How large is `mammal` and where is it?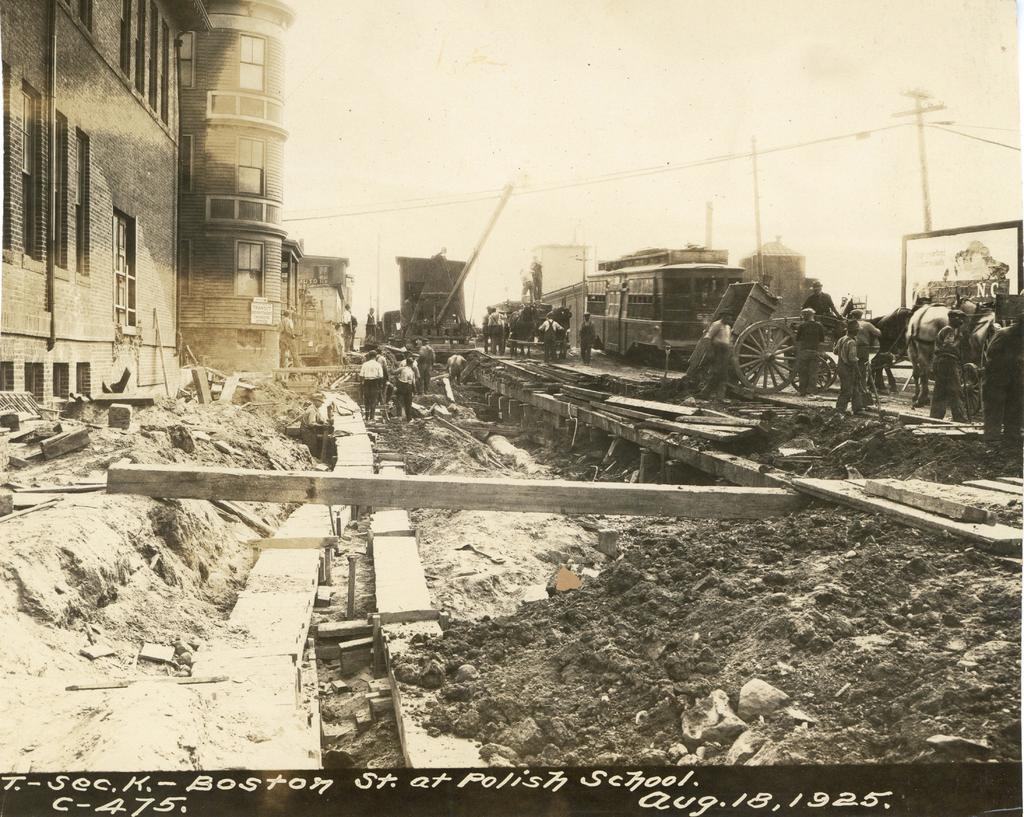
Bounding box: 531 255 543 301.
